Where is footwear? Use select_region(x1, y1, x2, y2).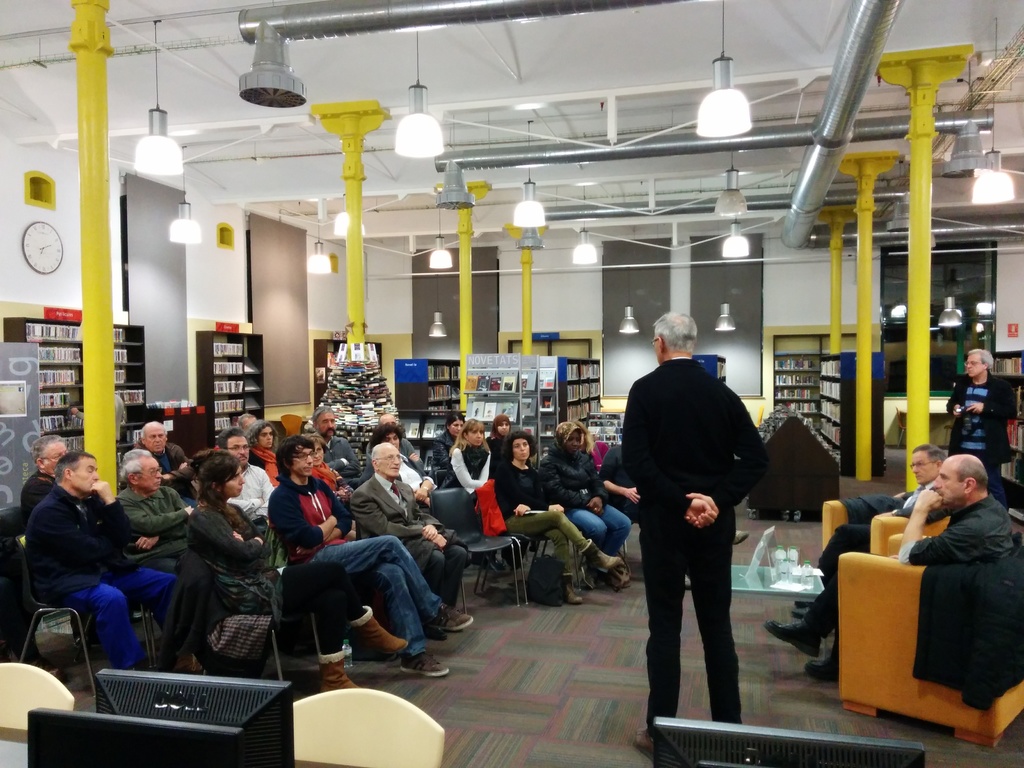
select_region(733, 527, 753, 543).
